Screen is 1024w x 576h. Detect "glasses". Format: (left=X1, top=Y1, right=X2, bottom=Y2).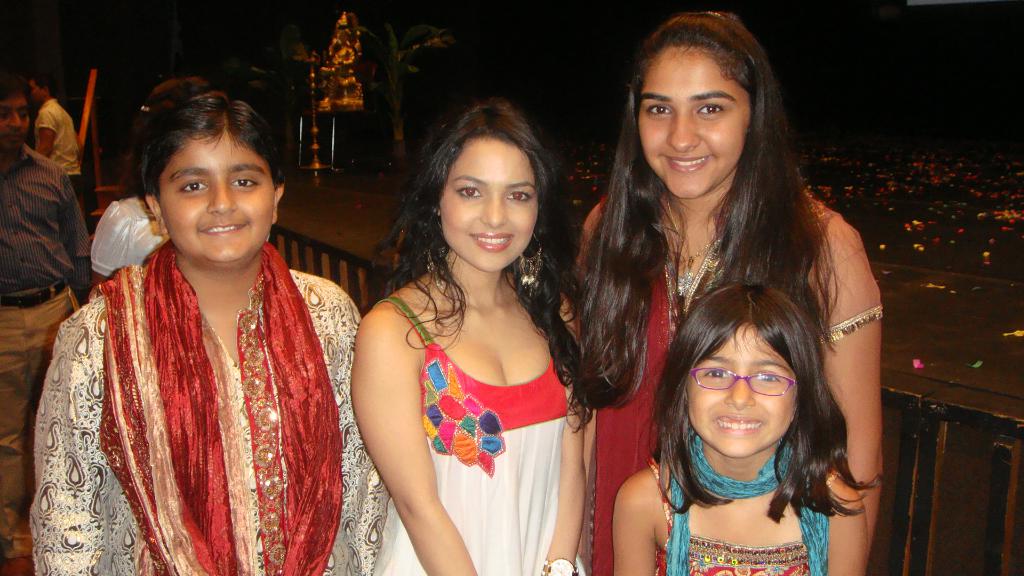
(left=679, top=367, right=806, bottom=394).
